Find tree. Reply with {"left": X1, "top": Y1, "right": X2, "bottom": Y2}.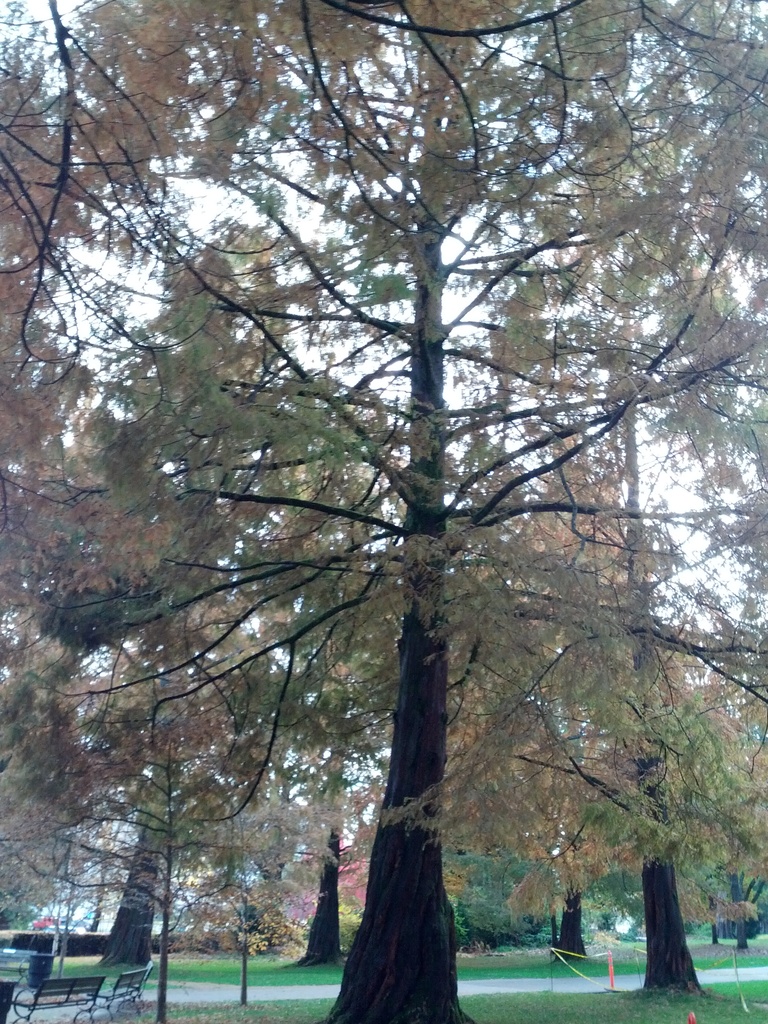
{"left": 273, "top": 438, "right": 348, "bottom": 970}.
